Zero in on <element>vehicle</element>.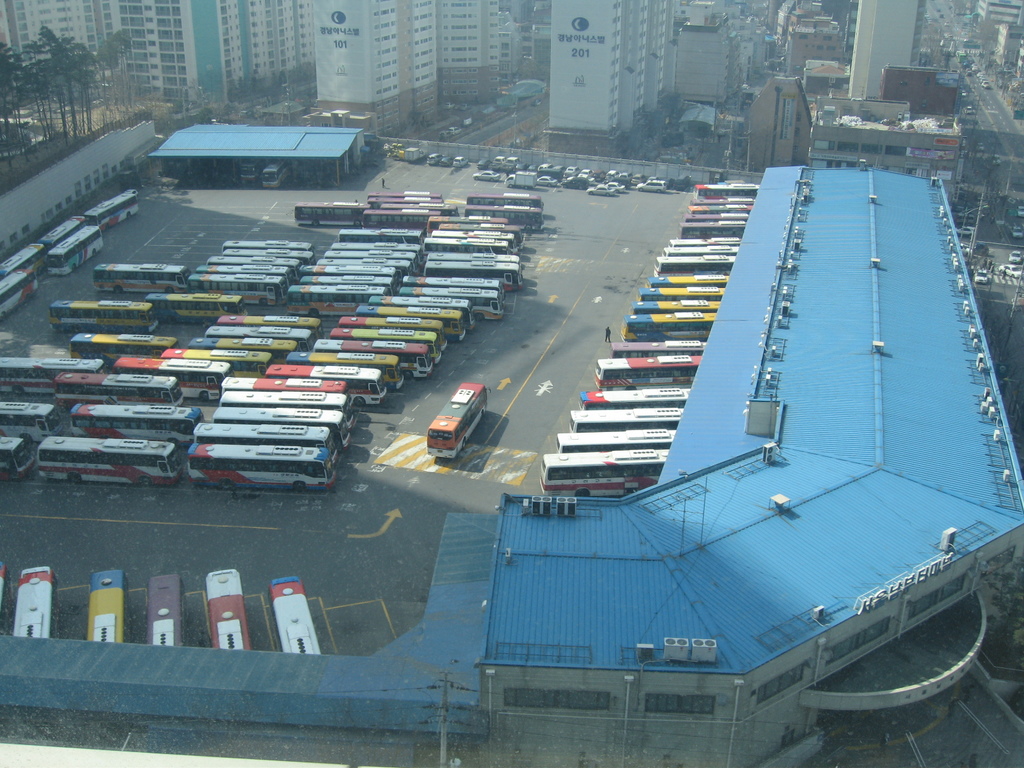
Zeroed in: (x1=975, y1=270, x2=989, y2=285).
